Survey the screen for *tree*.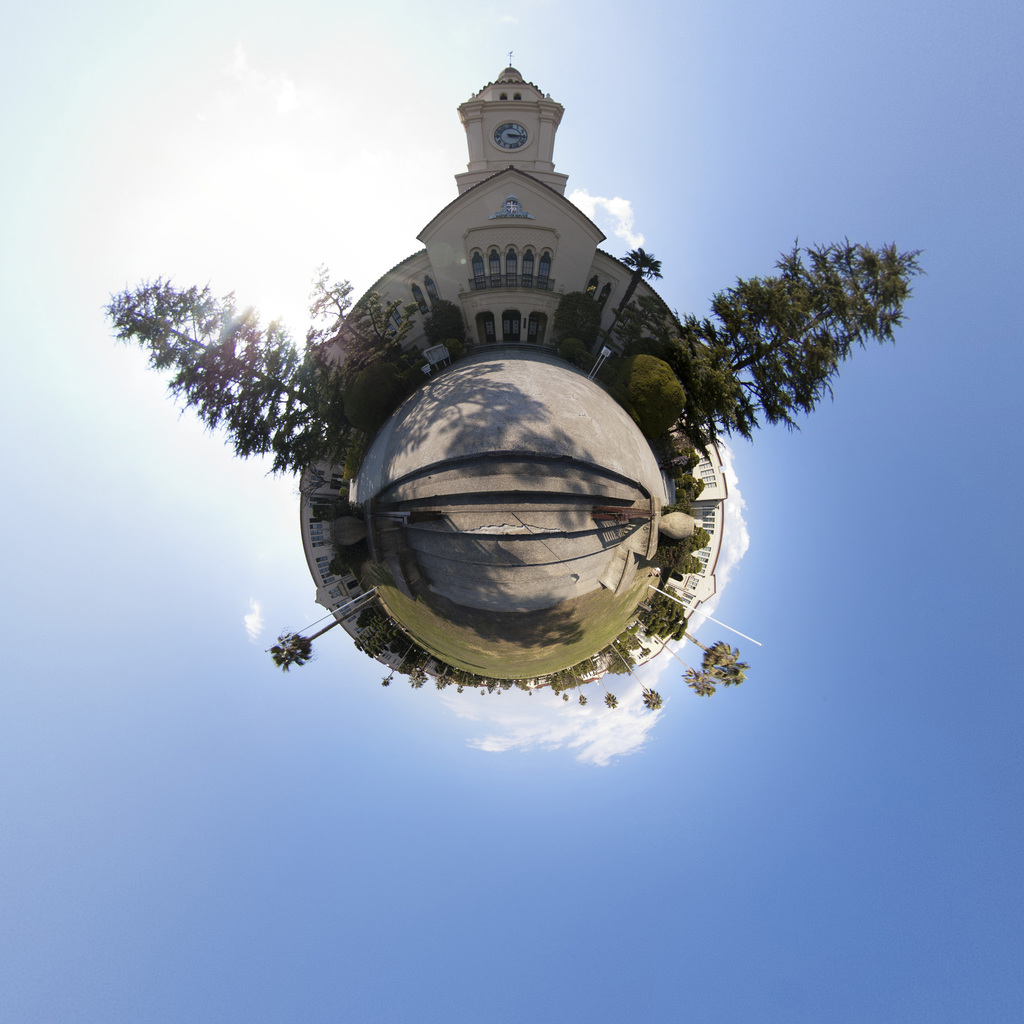
Survey found: [380, 637, 410, 695].
